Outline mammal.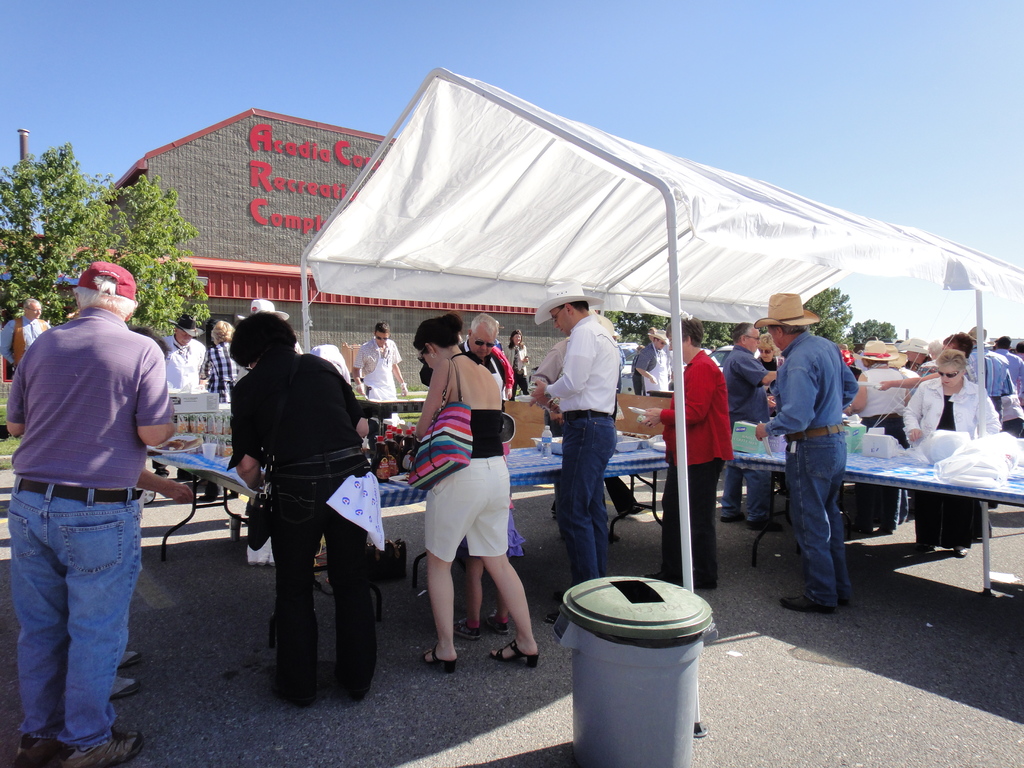
Outline: [left=1014, top=337, right=1022, bottom=357].
